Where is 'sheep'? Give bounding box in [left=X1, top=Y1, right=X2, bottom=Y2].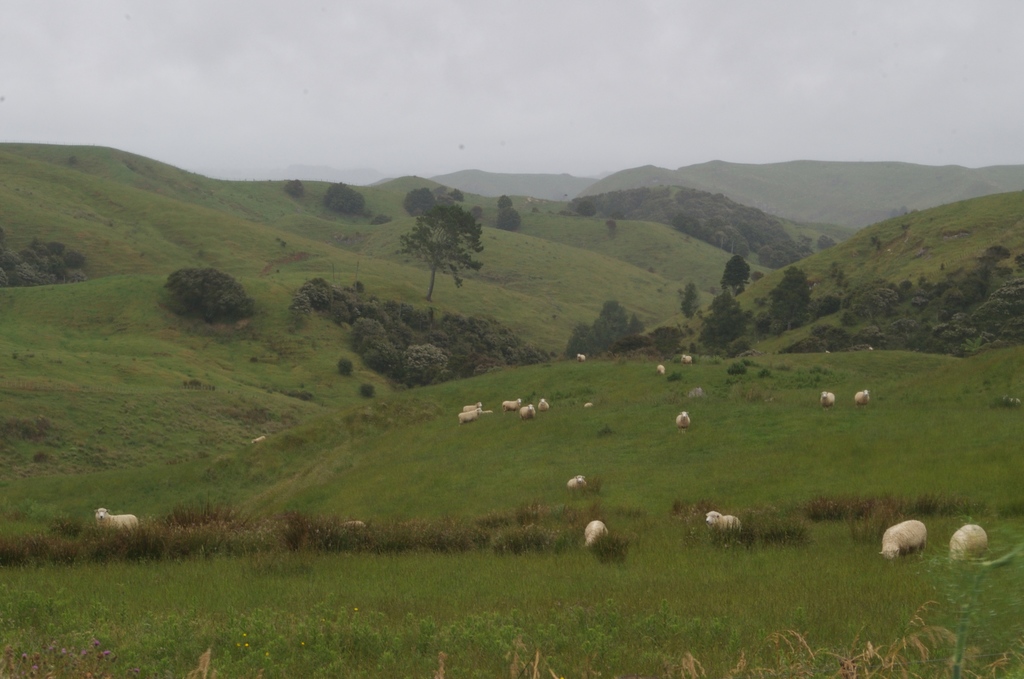
[left=682, top=355, right=692, bottom=365].
